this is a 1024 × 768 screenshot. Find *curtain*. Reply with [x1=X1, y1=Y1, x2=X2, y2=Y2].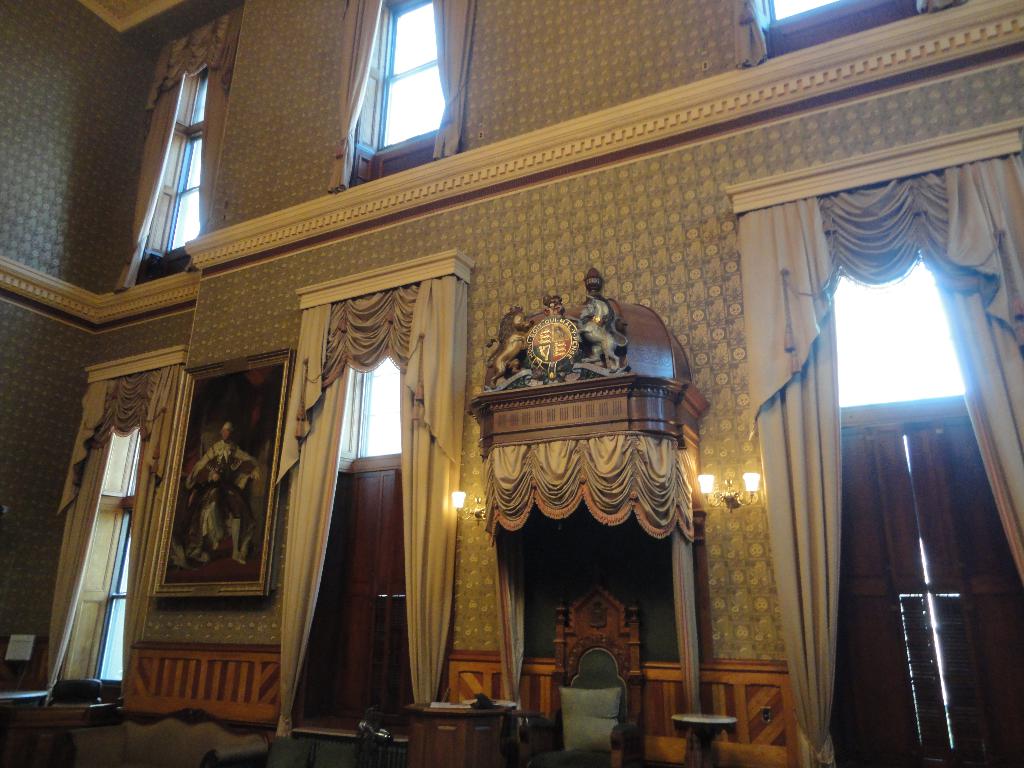
[x1=125, y1=4, x2=242, y2=289].
